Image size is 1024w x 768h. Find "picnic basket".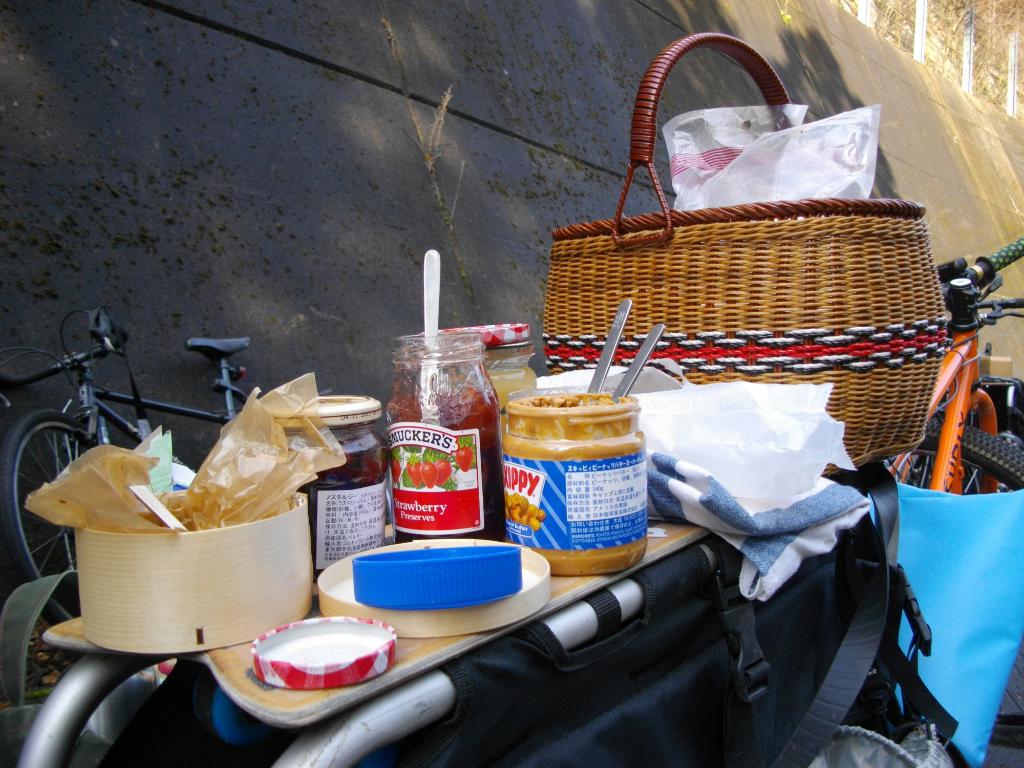
[541,33,945,476].
